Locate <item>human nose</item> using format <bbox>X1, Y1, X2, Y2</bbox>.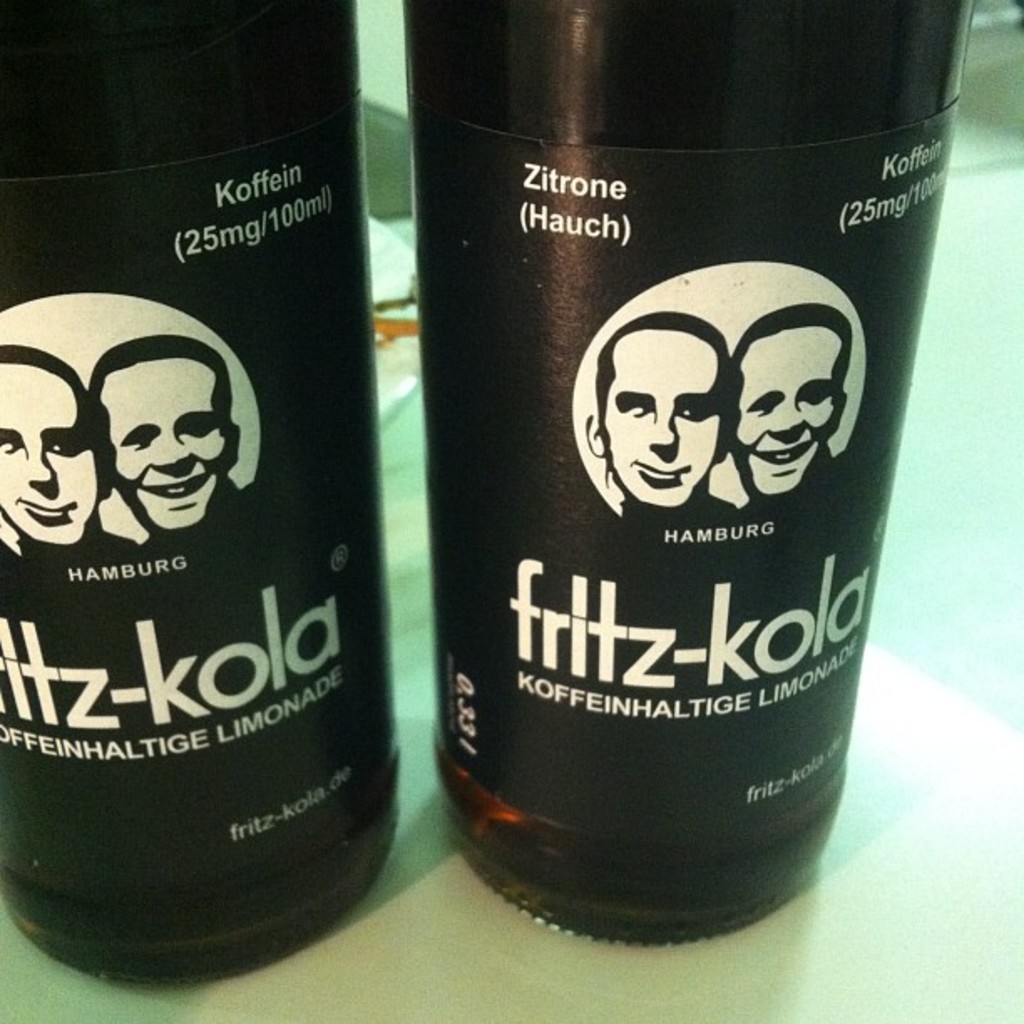
<bbox>649, 410, 678, 457</bbox>.
